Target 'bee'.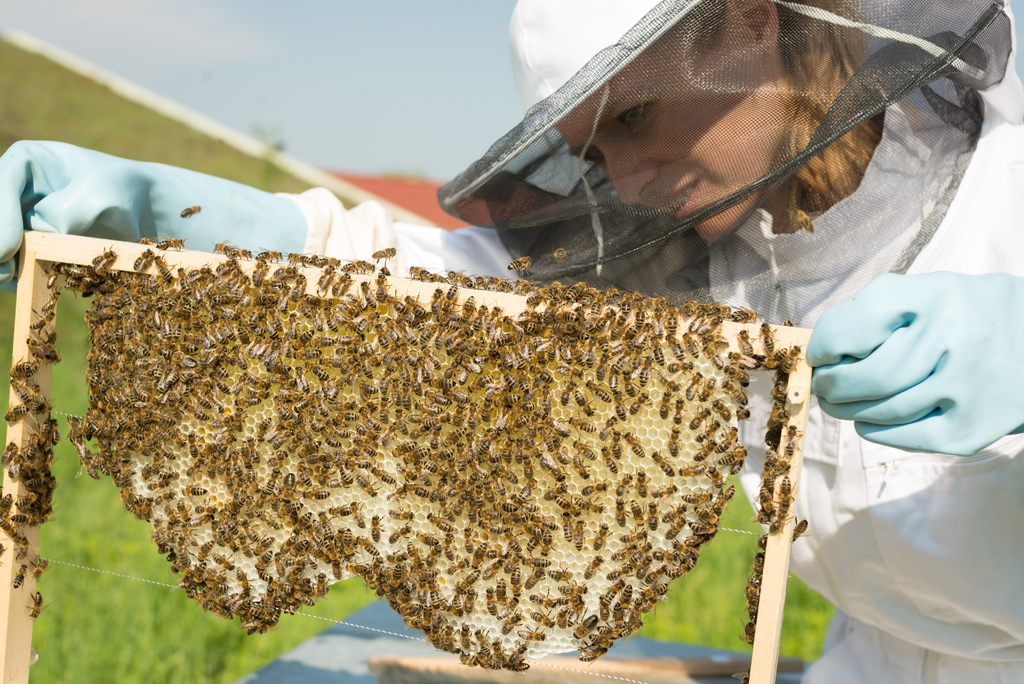
Target region: <bbox>716, 441, 749, 463</bbox>.
